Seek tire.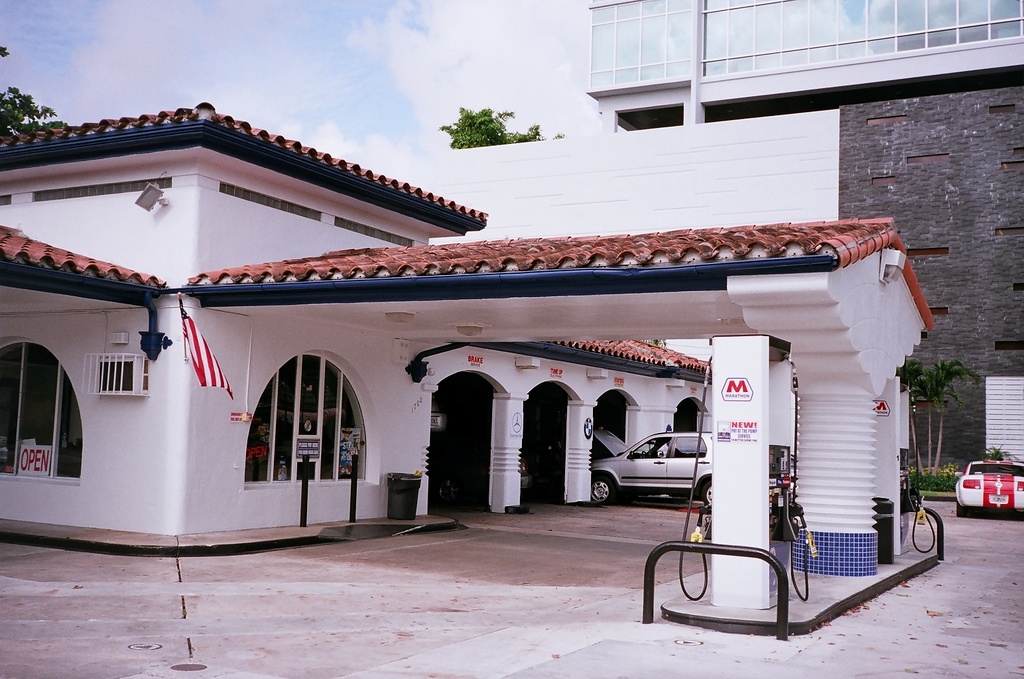
(590, 469, 613, 507).
